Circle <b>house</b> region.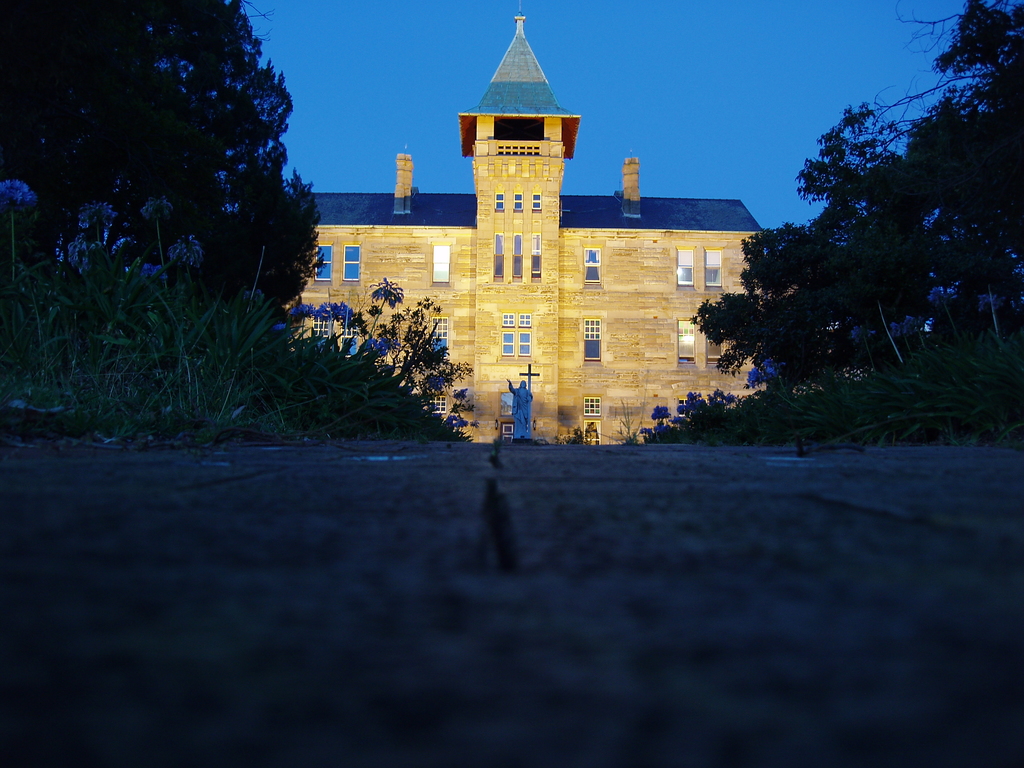
Region: [276, 4, 769, 445].
